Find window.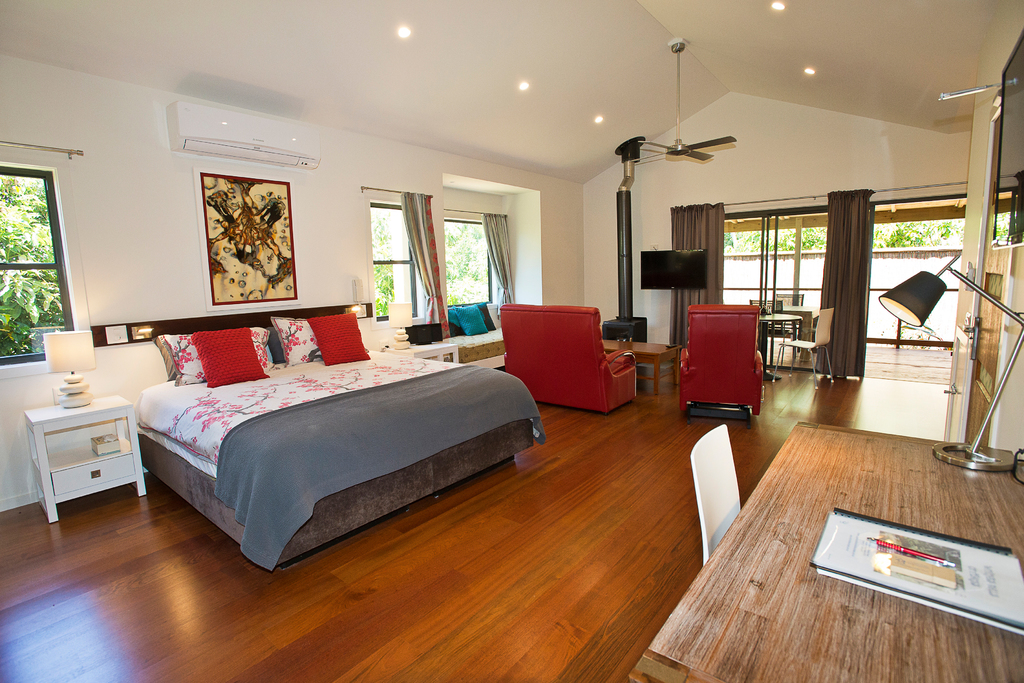
bbox=[439, 211, 495, 302].
